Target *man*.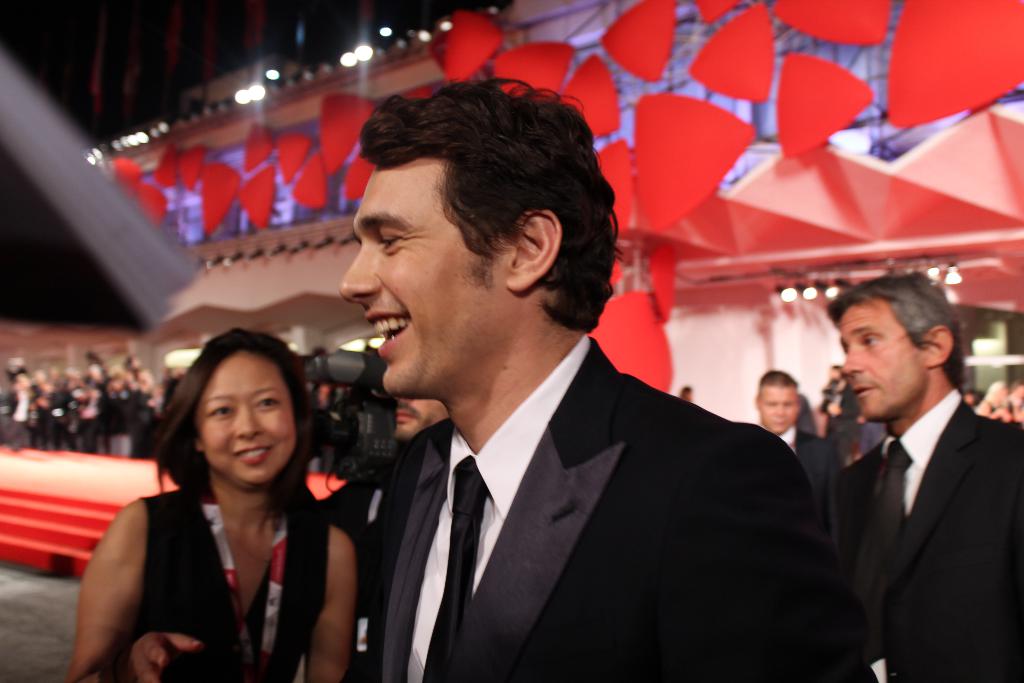
Target region: bbox=(679, 383, 695, 403).
